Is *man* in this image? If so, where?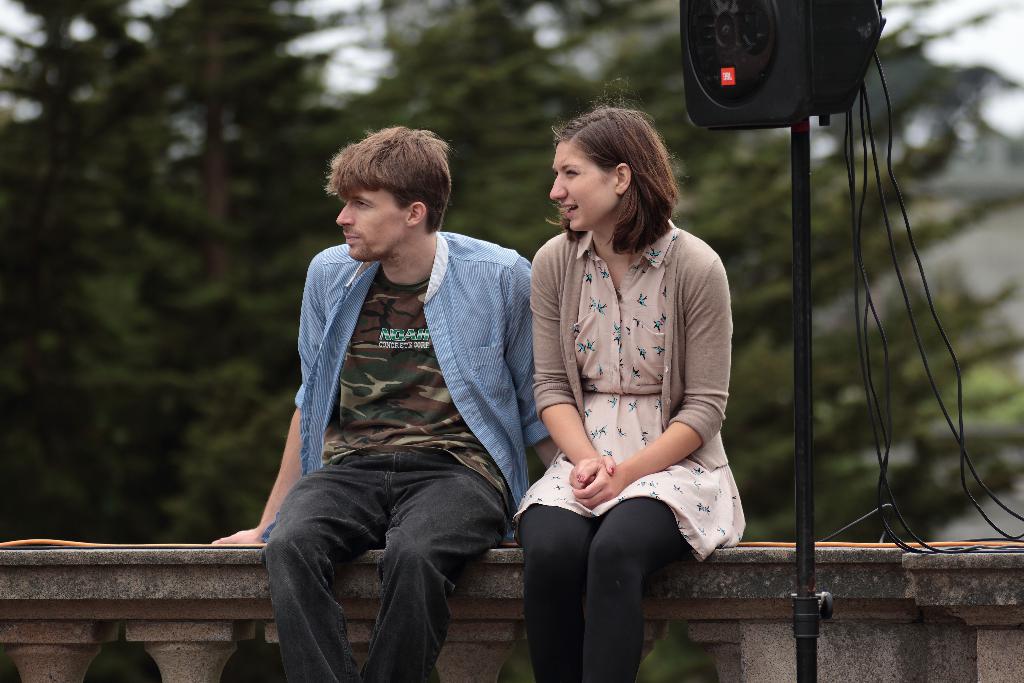
Yes, at rect(230, 119, 538, 682).
